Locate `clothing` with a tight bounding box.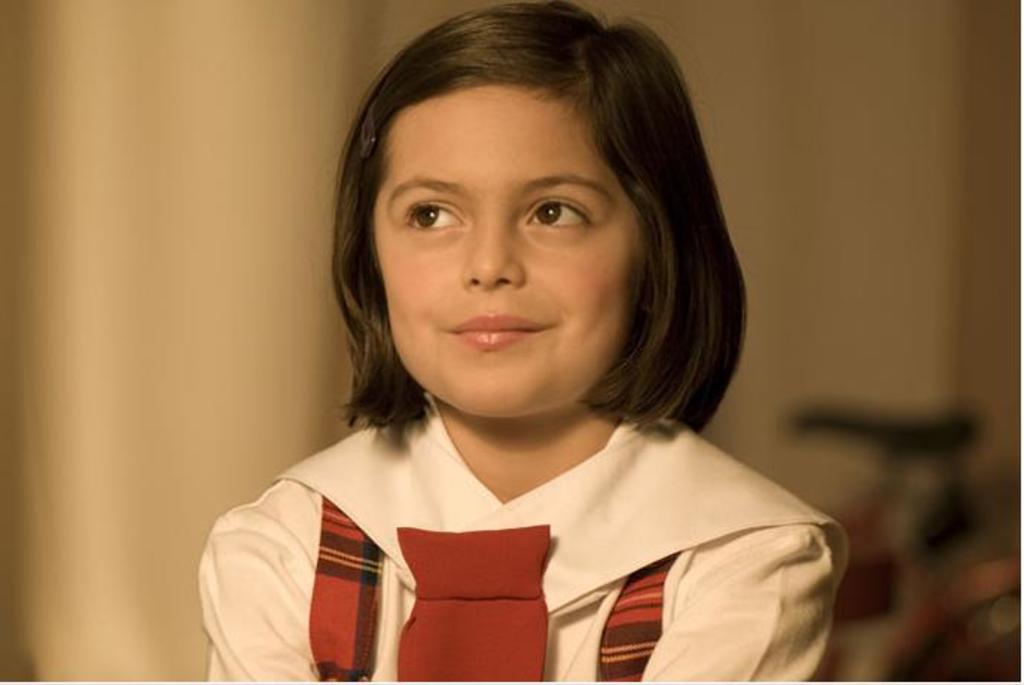
crop(196, 386, 854, 669).
